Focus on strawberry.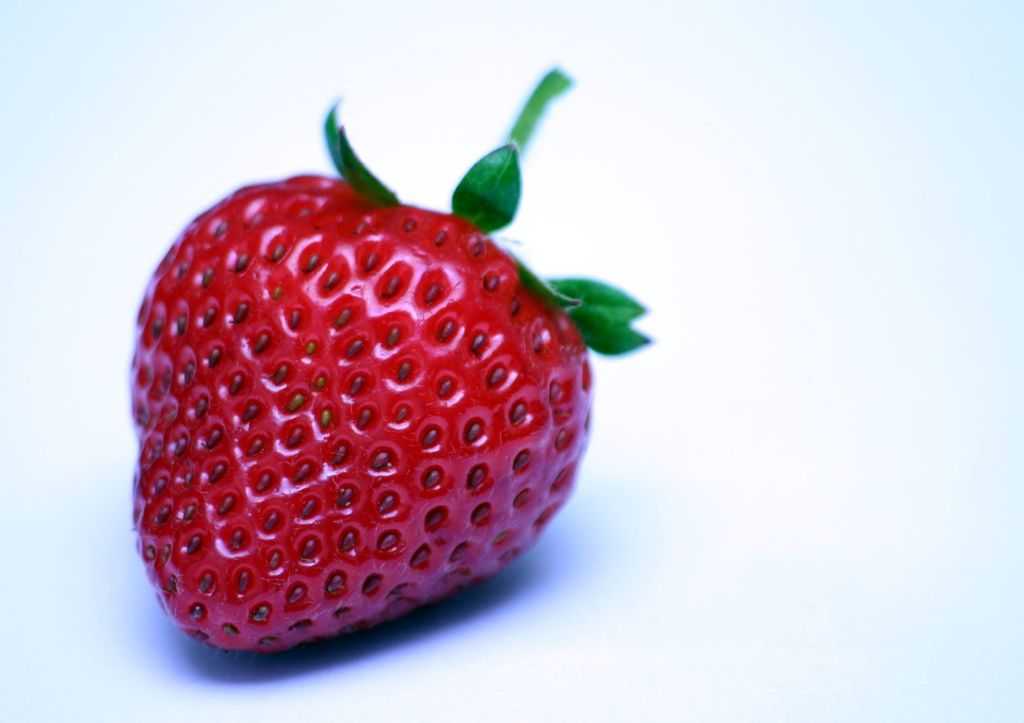
Focused at detection(103, 136, 626, 682).
